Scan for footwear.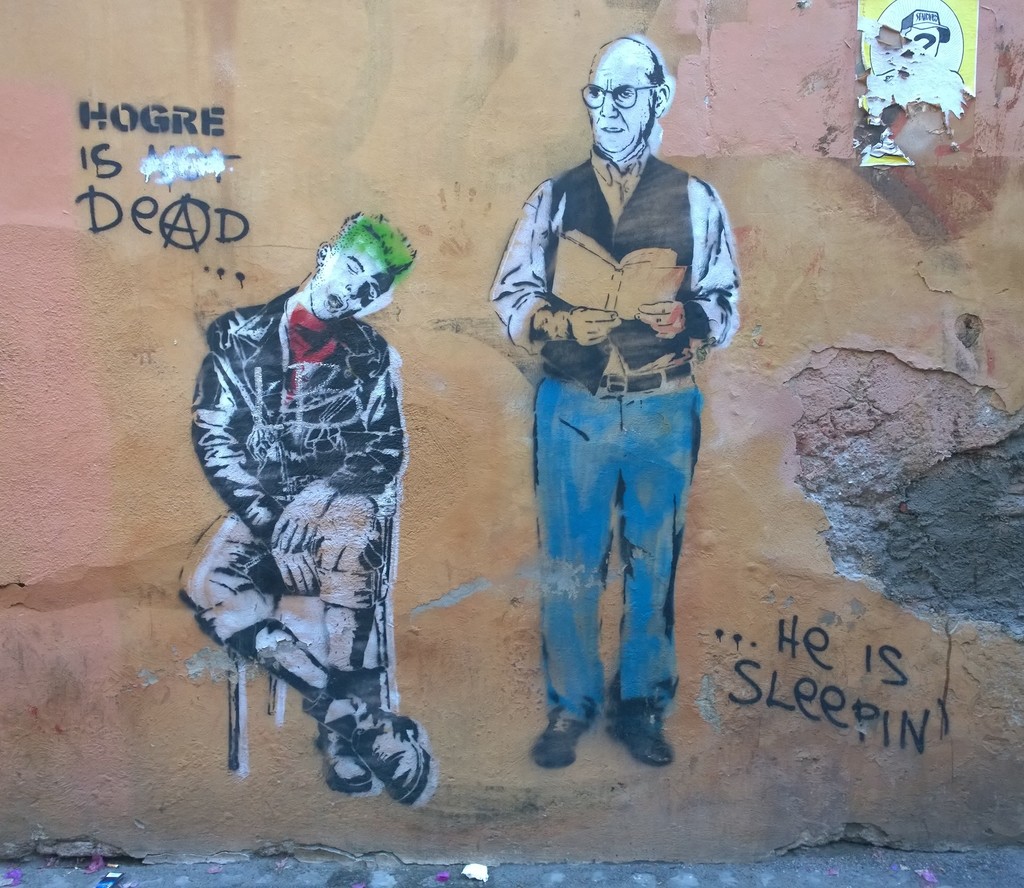
Scan result: bbox=[606, 690, 675, 761].
